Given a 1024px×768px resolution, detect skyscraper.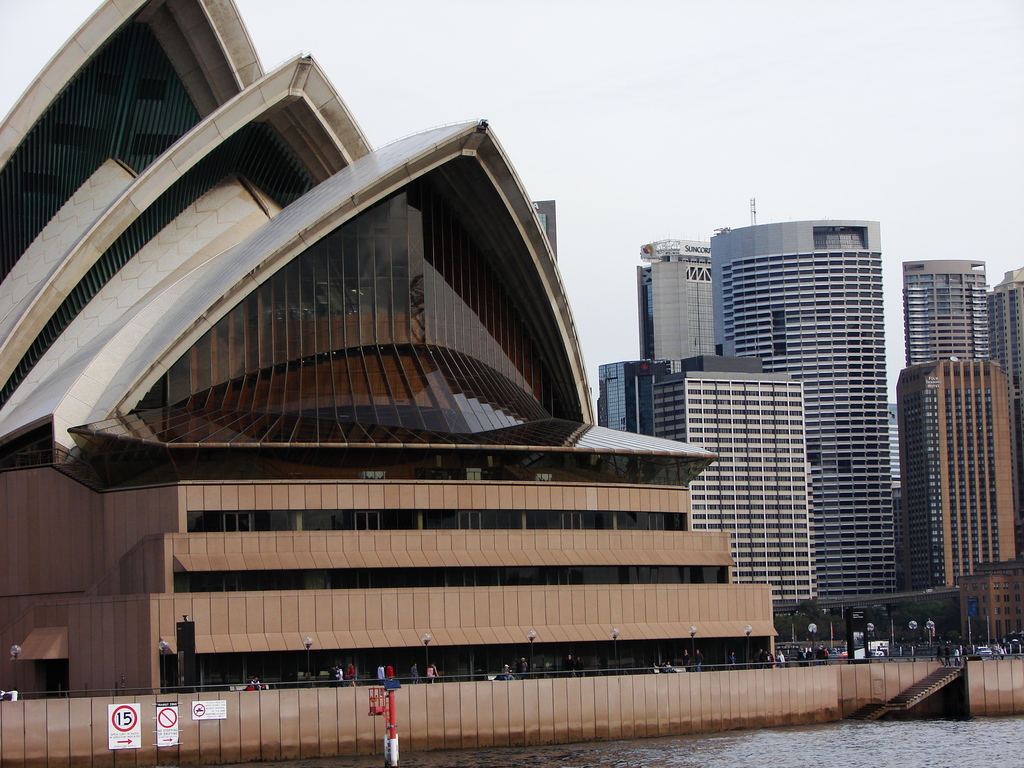
detection(592, 352, 692, 438).
